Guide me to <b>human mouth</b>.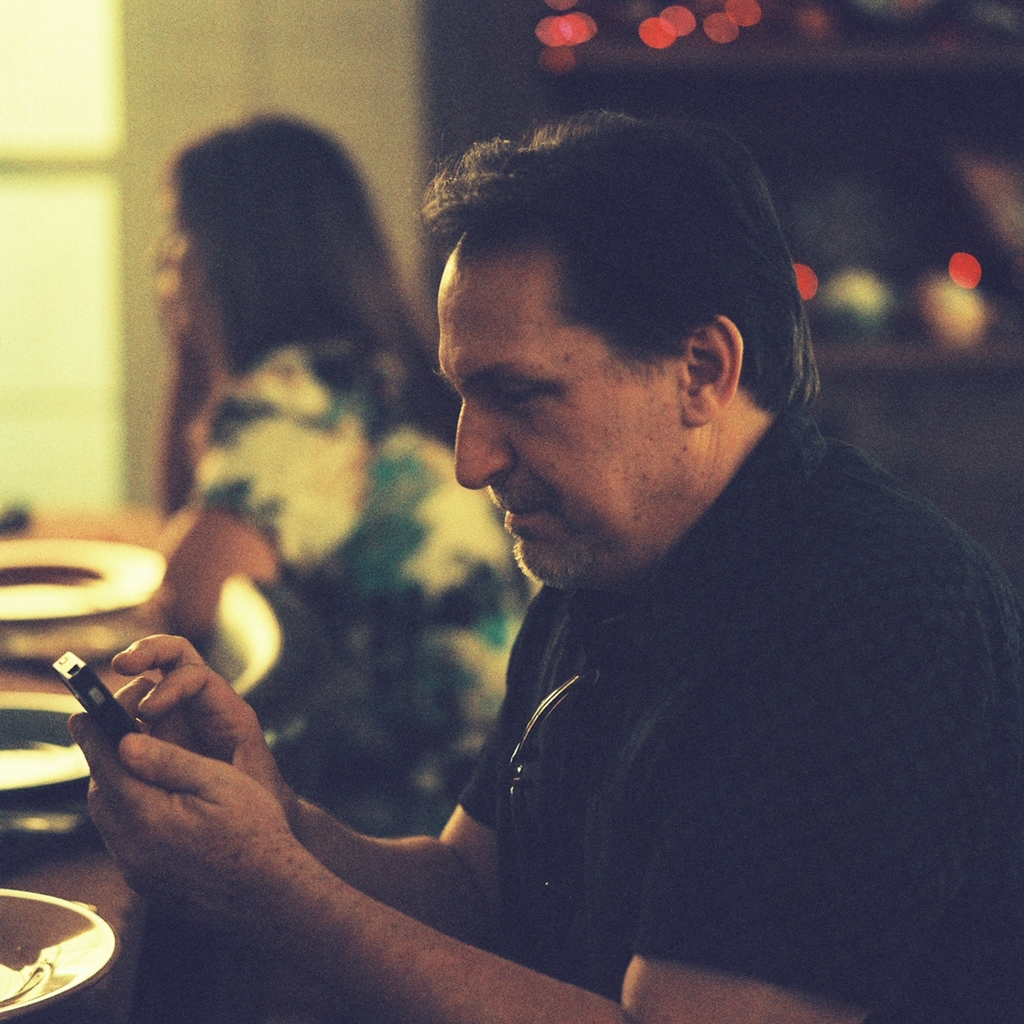
Guidance: crop(497, 502, 539, 528).
